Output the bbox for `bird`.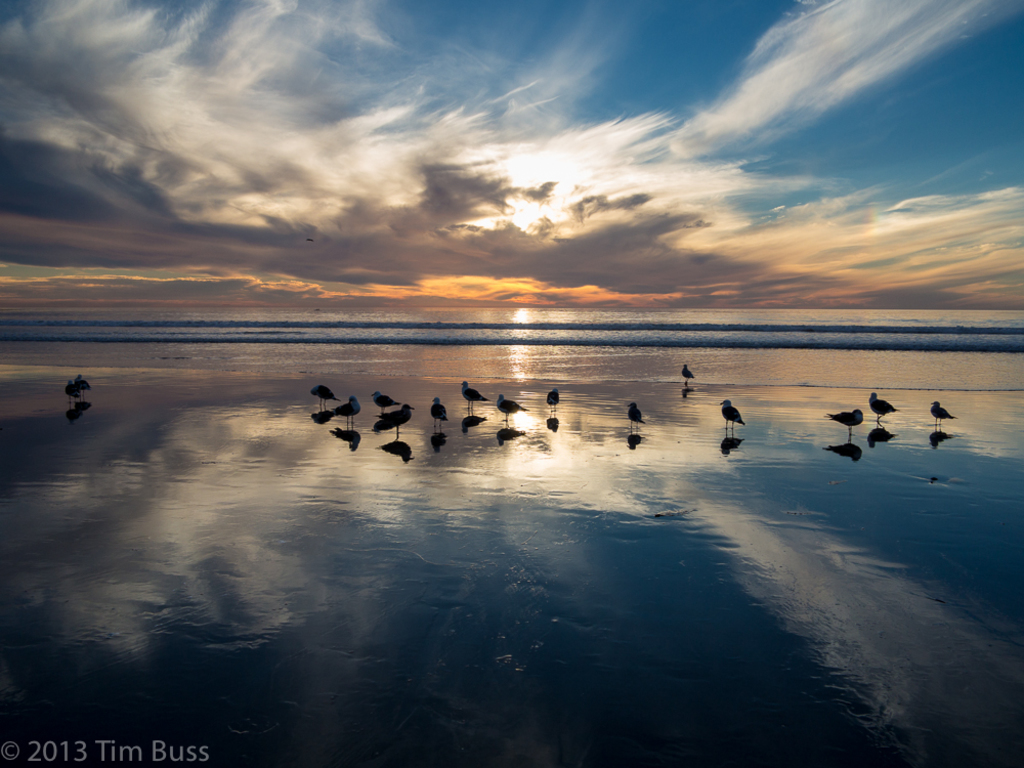
box(629, 397, 644, 427).
